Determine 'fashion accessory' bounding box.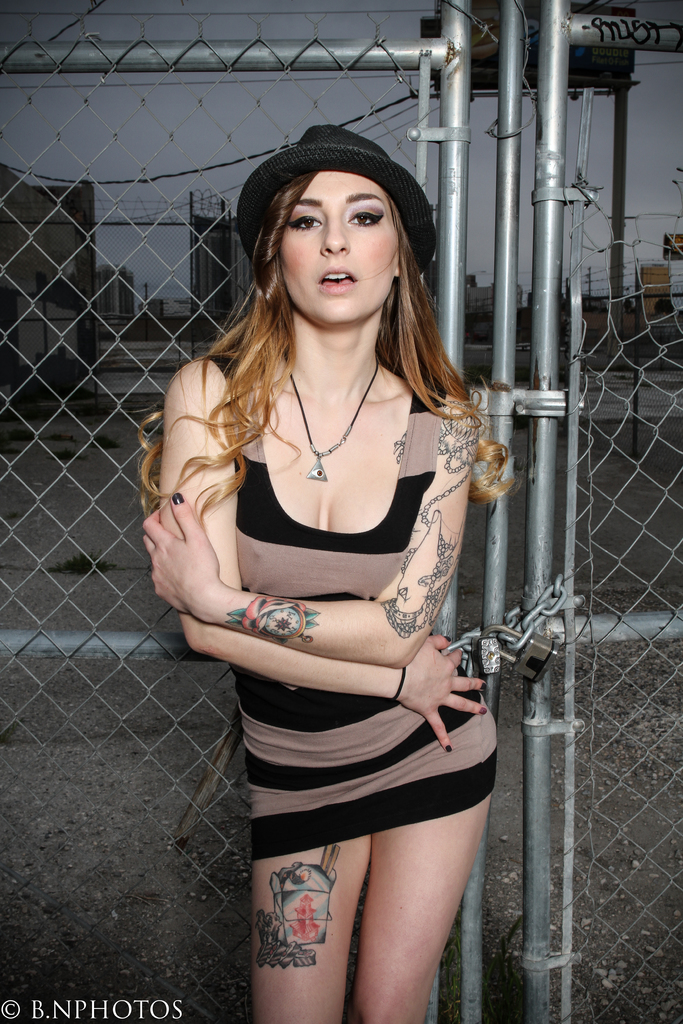
Determined: [x1=169, y1=492, x2=183, y2=506].
